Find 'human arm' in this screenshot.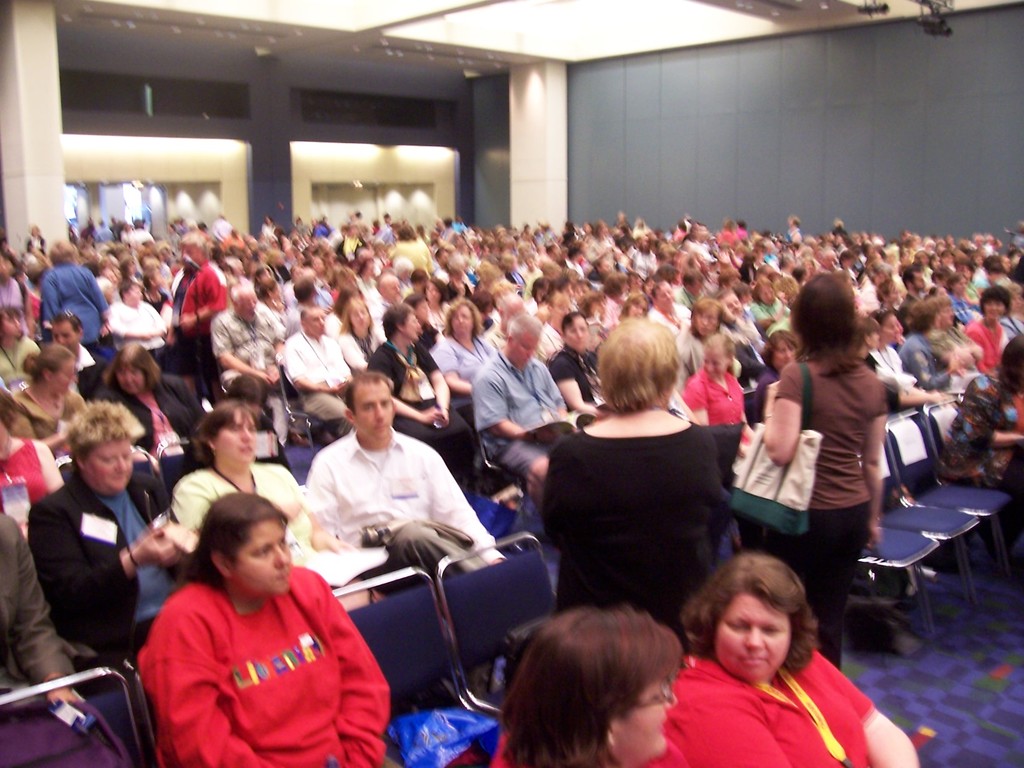
The bounding box for 'human arm' is region(418, 452, 490, 557).
